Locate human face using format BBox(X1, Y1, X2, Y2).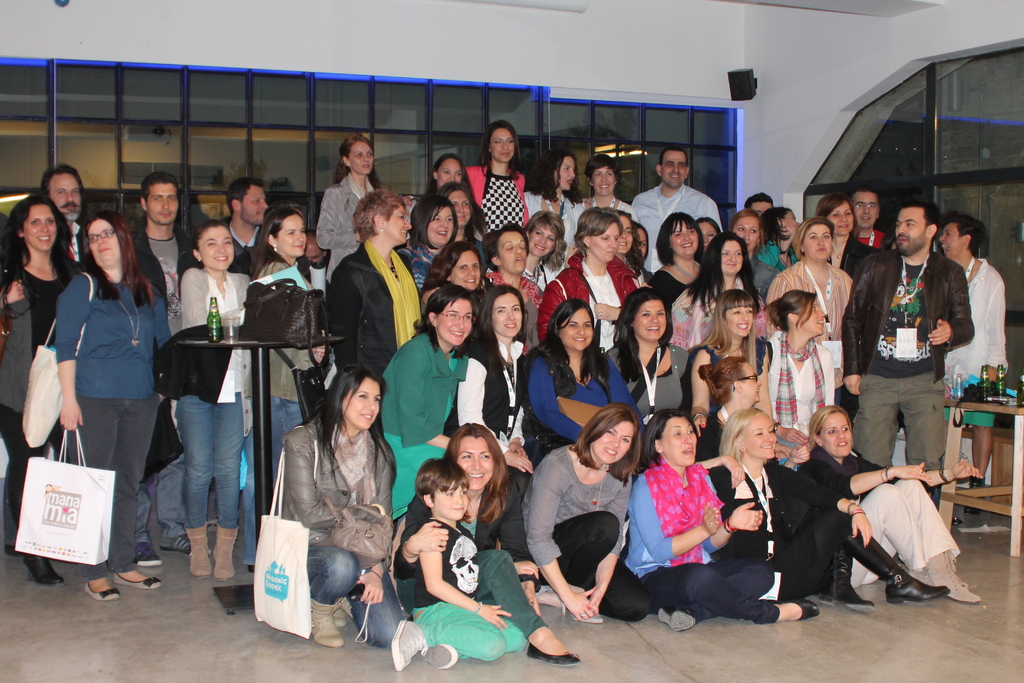
BBox(490, 128, 515, 160).
